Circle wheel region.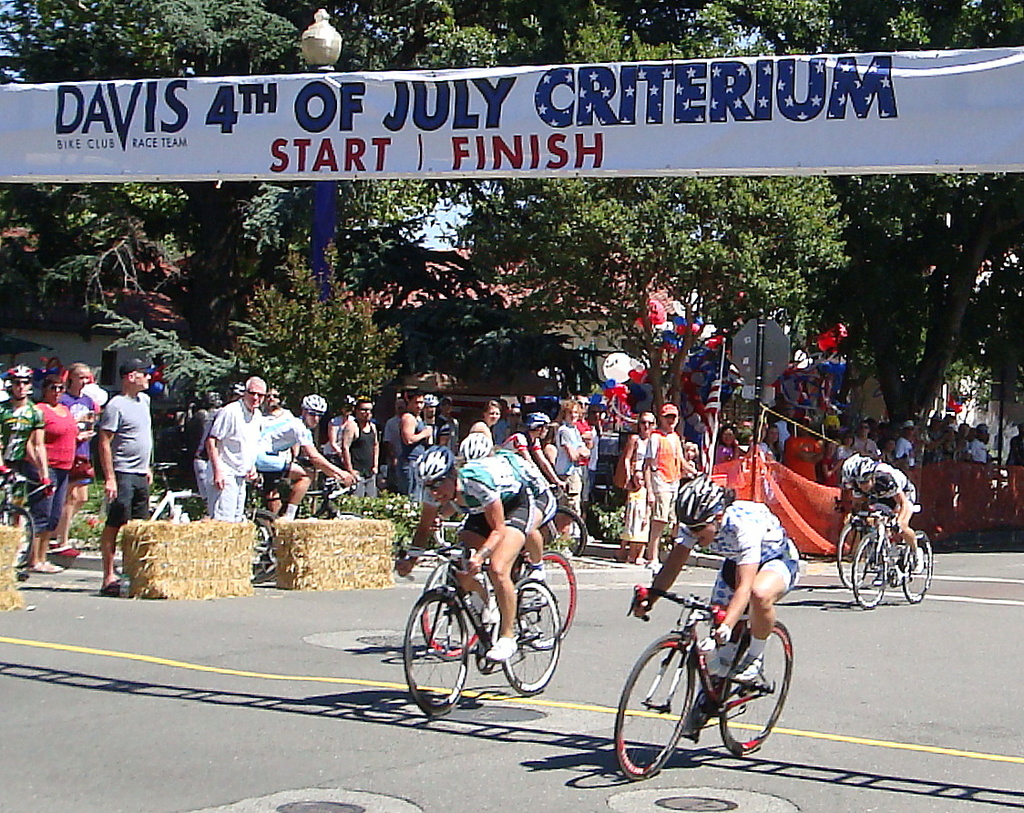
Region: x1=724 y1=621 x2=791 y2=759.
